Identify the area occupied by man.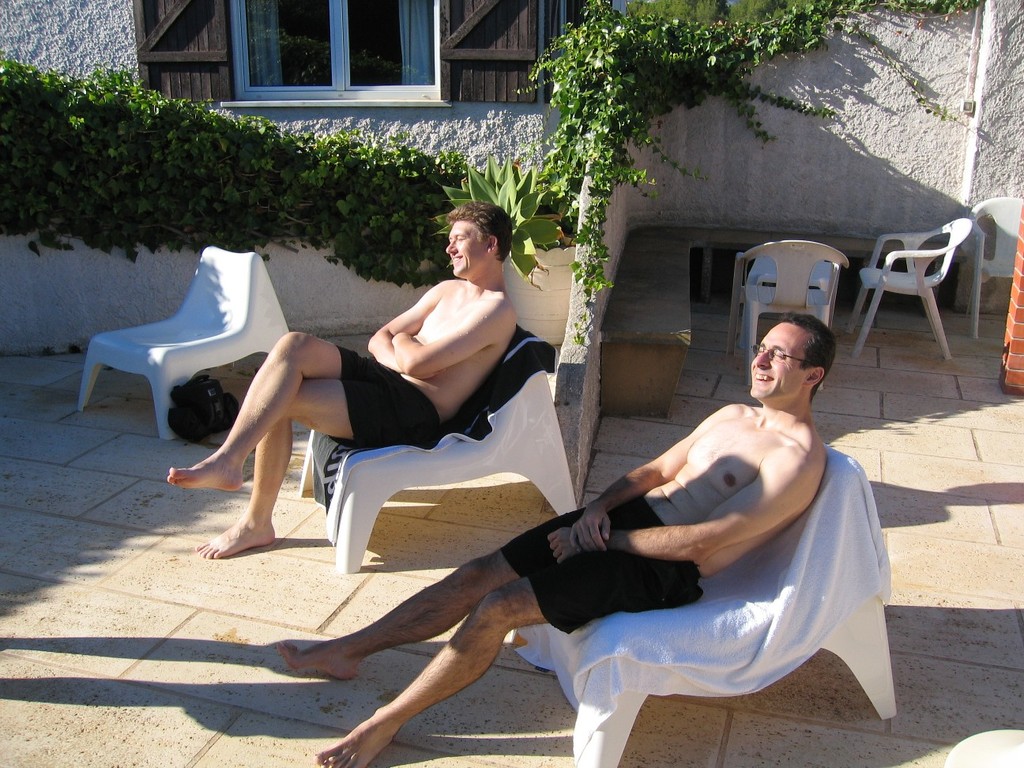
Area: l=239, t=246, r=840, b=758.
